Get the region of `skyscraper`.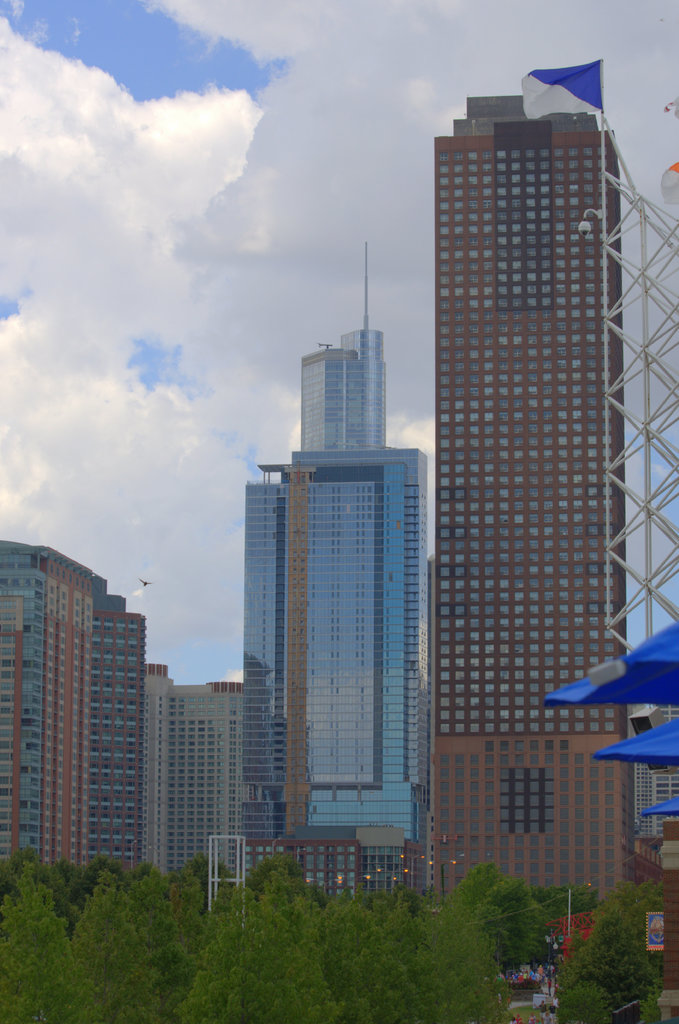
l=0, t=536, r=92, b=874.
